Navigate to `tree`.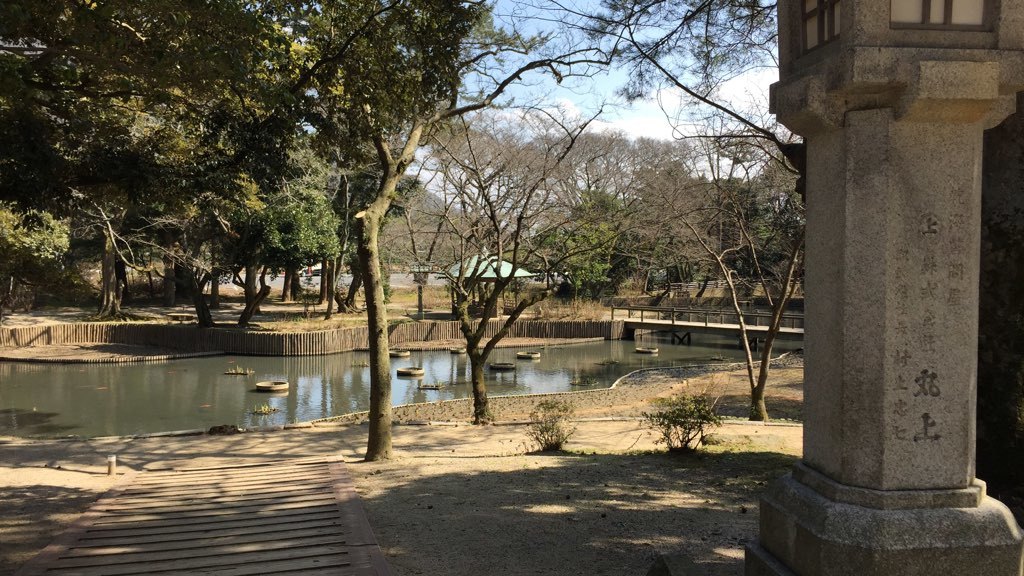
Navigation target: 585 108 823 424.
